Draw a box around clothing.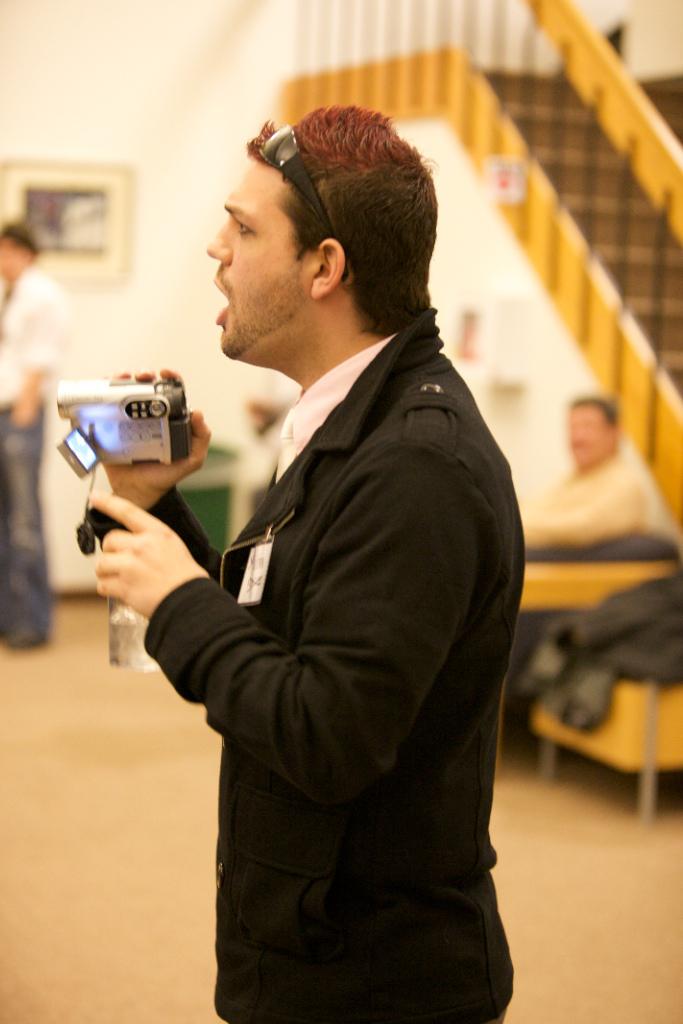
left=145, top=231, right=542, bottom=1023.
